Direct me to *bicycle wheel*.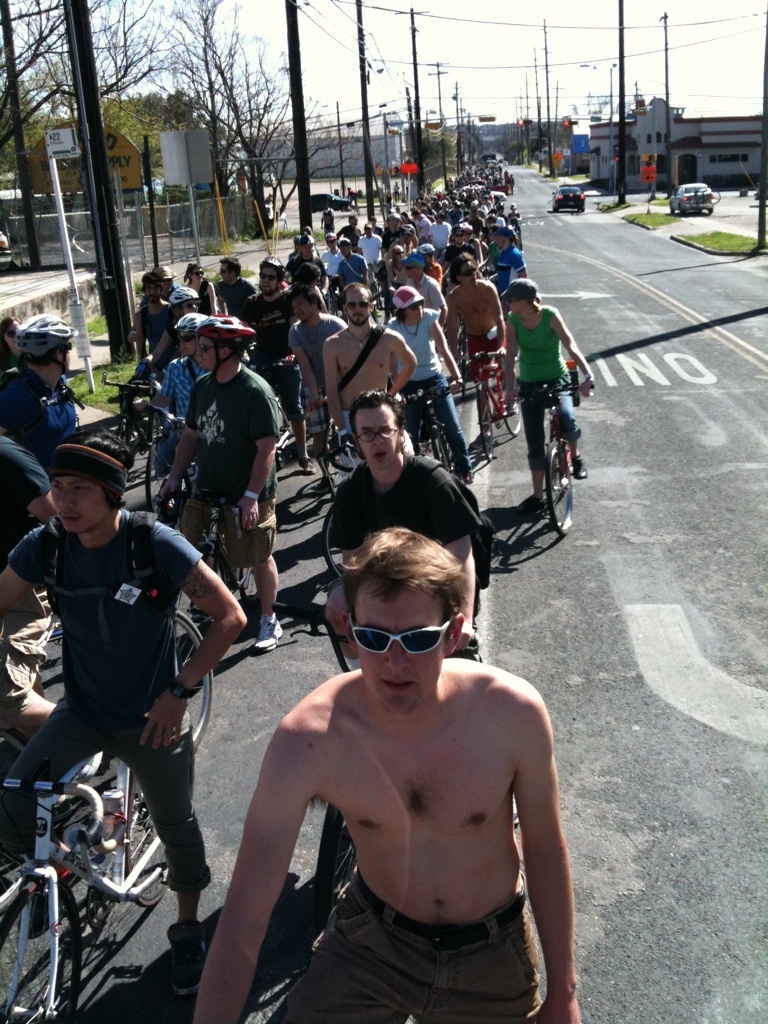
Direction: {"x1": 143, "y1": 441, "x2": 168, "y2": 512}.
